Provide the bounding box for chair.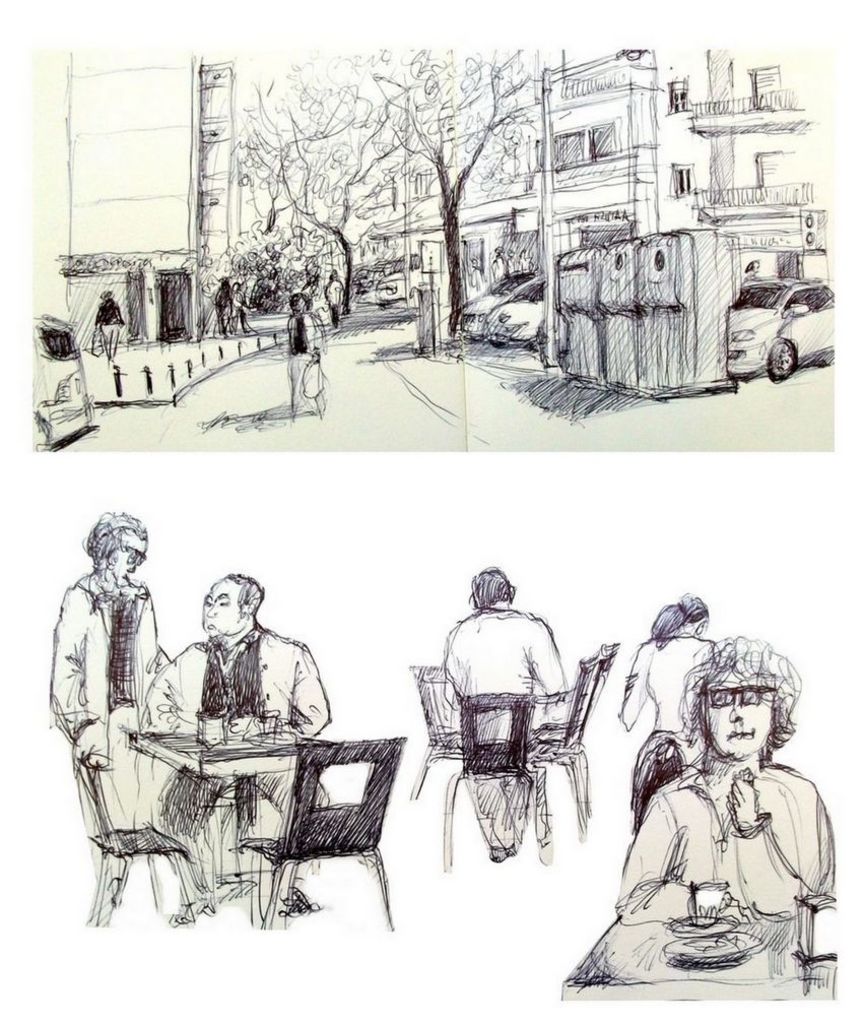
<box>500,634,613,828</box>.
